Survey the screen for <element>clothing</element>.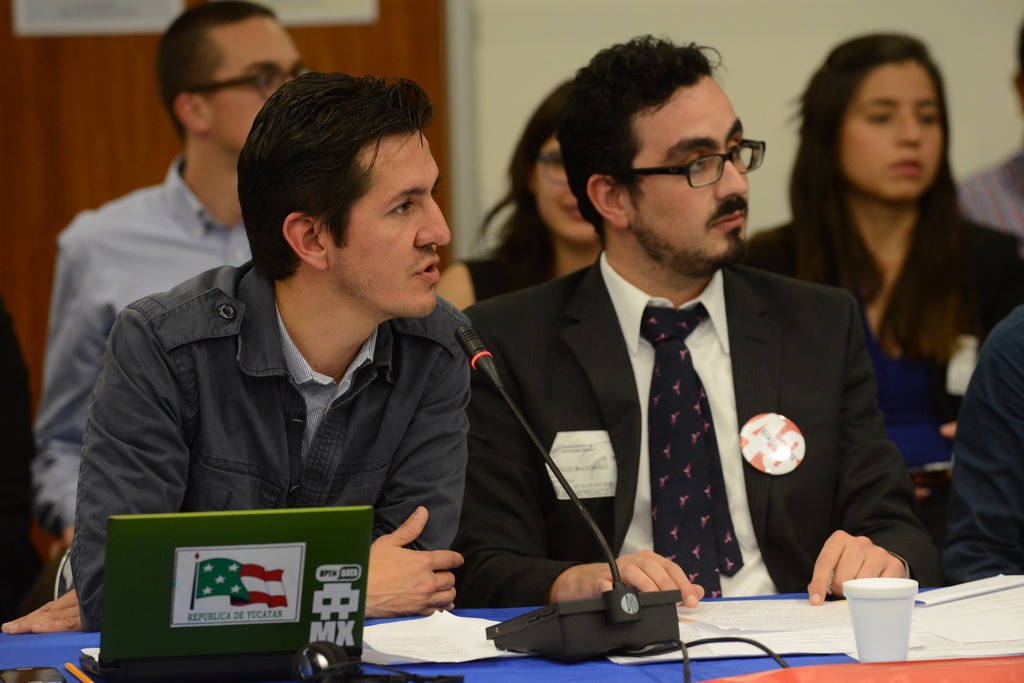
Survey found: left=29, top=148, right=326, bottom=531.
